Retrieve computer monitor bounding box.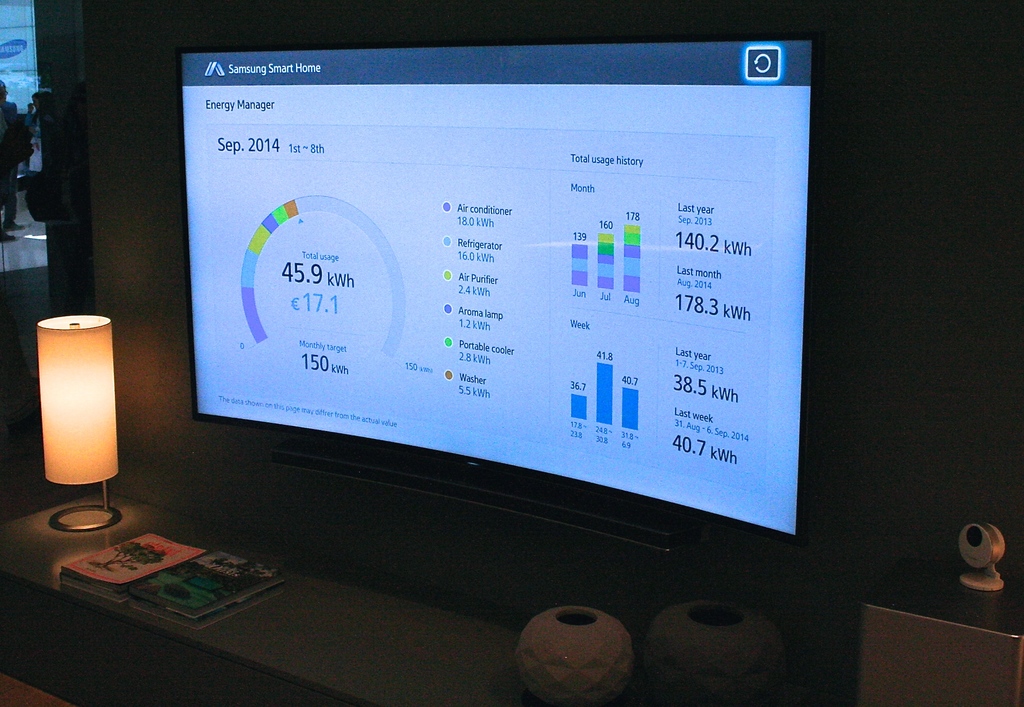
Bounding box: bbox=[144, 12, 832, 643].
